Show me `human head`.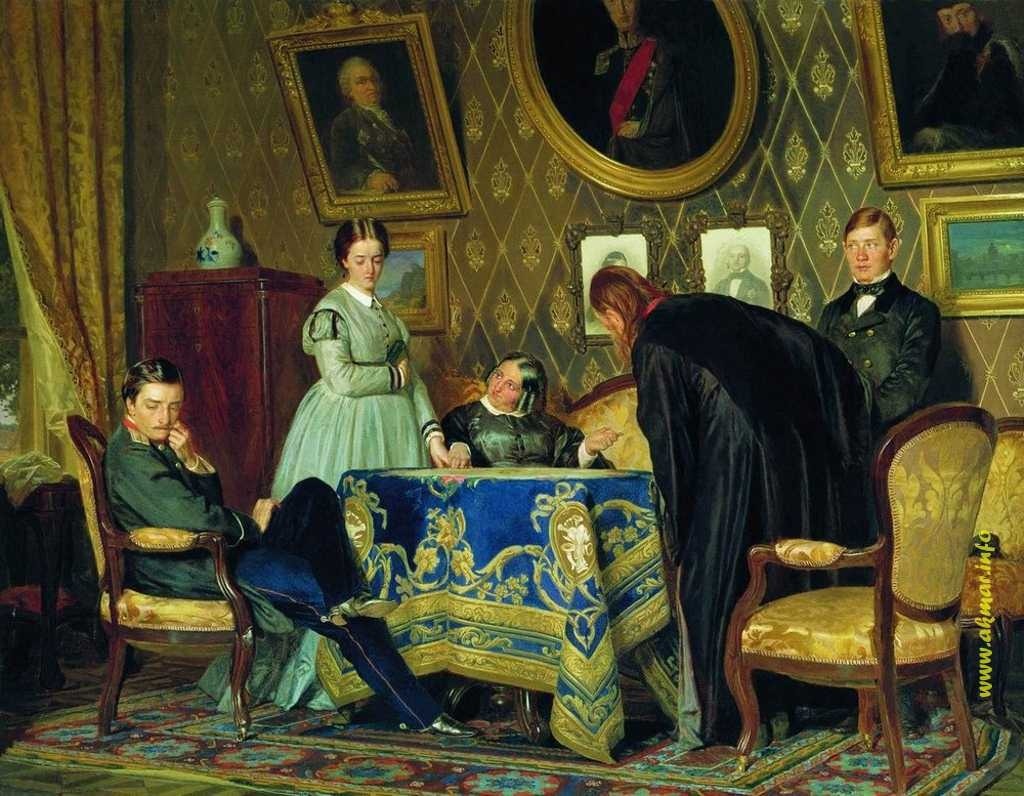
`human head` is here: BBox(340, 59, 382, 102).
